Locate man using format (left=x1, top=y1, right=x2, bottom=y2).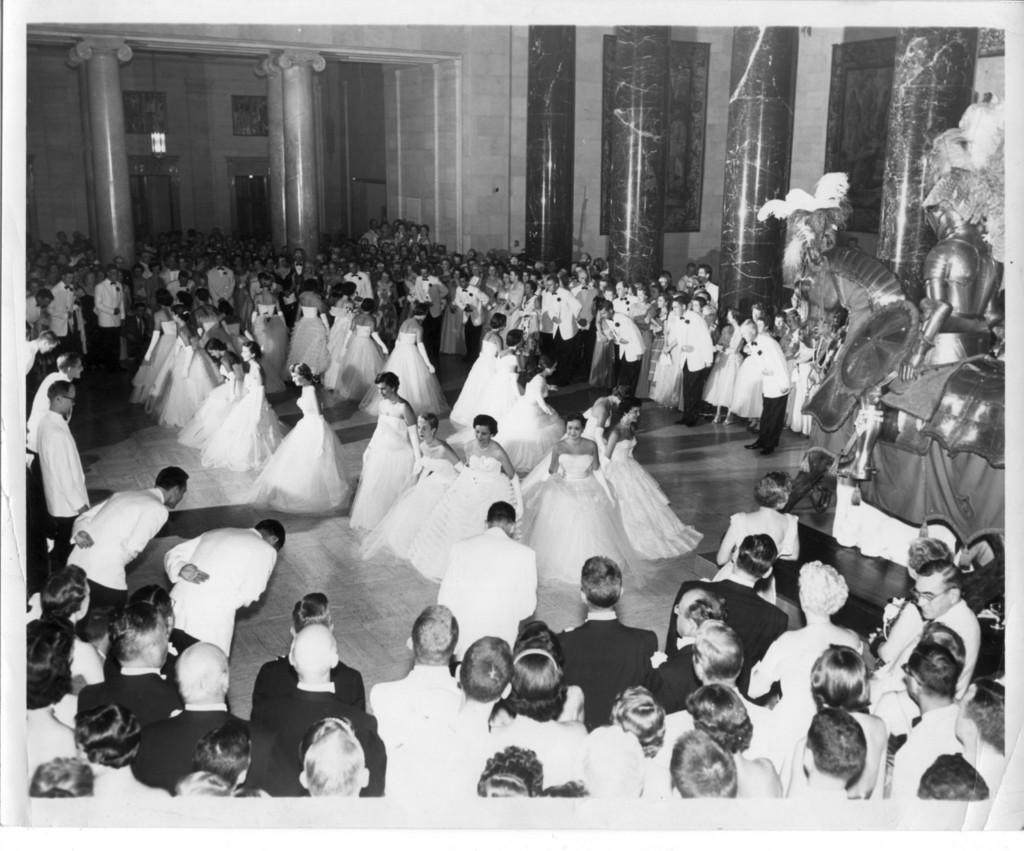
(left=695, top=265, right=721, bottom=309).
